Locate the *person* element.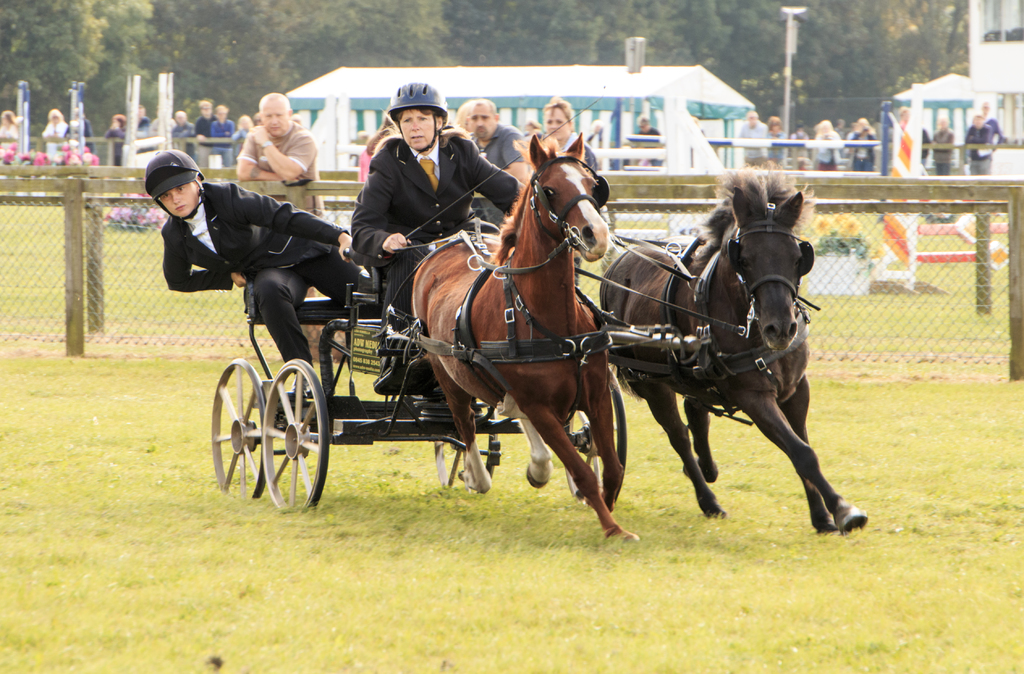
Element bbox: Rect(111, 117, 125, 151).
